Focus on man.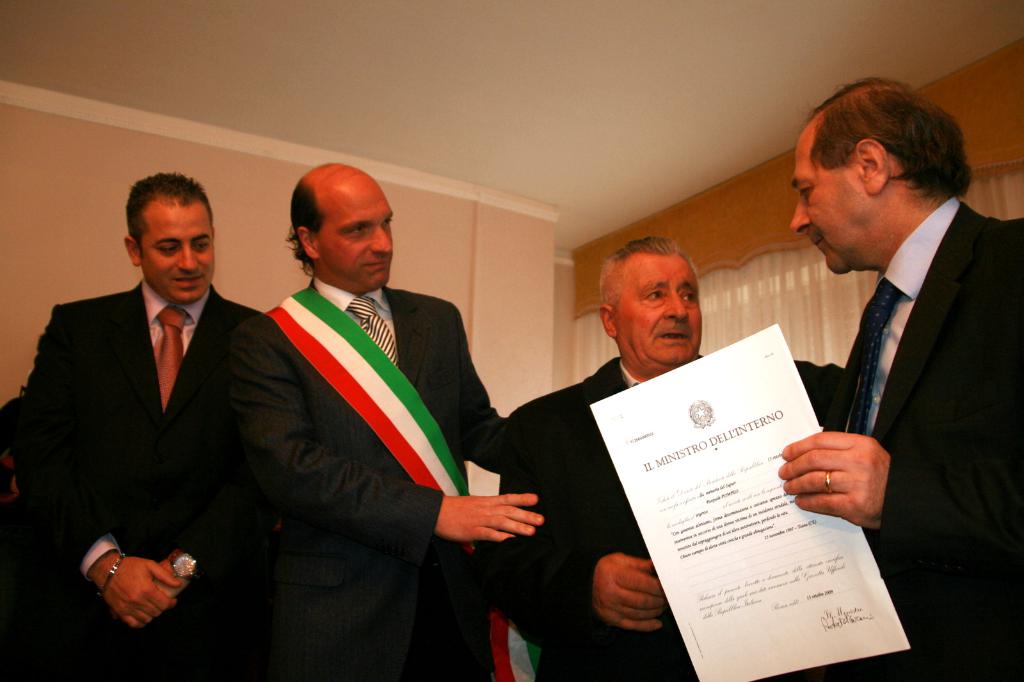
Focused at left=476, top=233, right=846, bottom=681.
